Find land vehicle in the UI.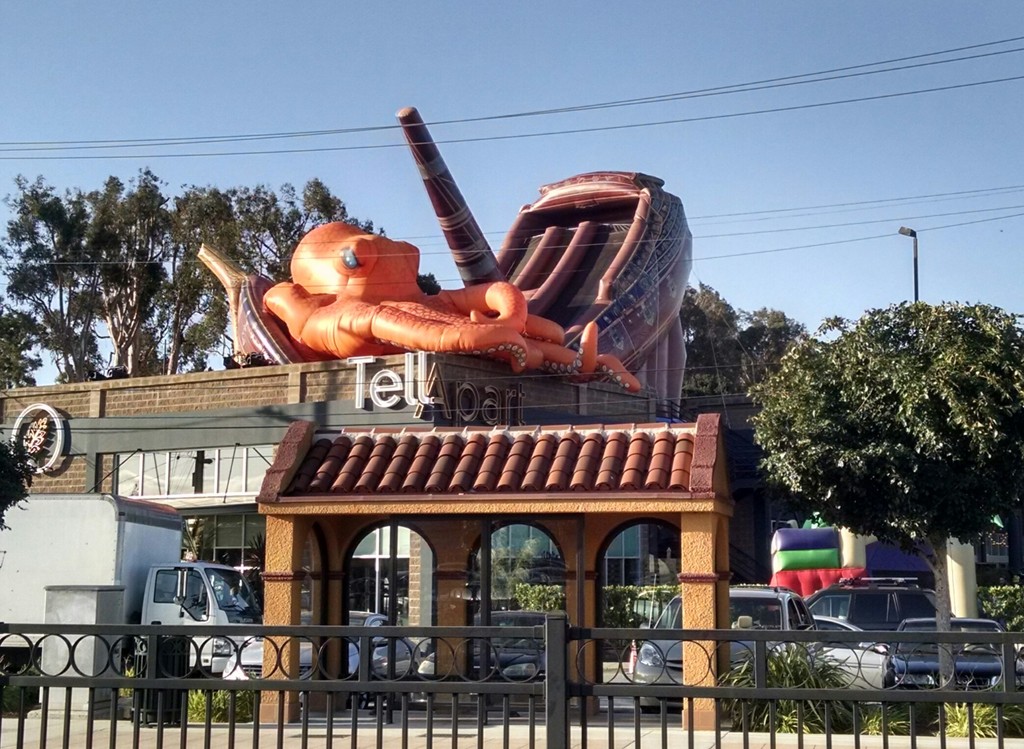
UI element at l=891, t=616, r=1007, b=695.
